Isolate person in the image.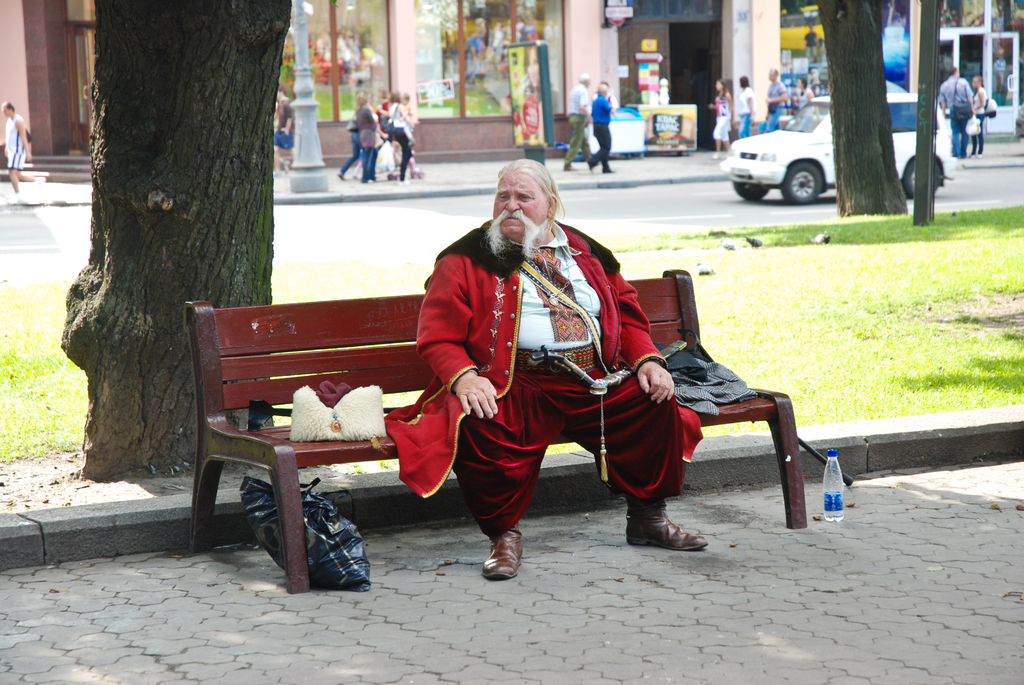
Isolated region: locate(372, 159, 714, 590).
